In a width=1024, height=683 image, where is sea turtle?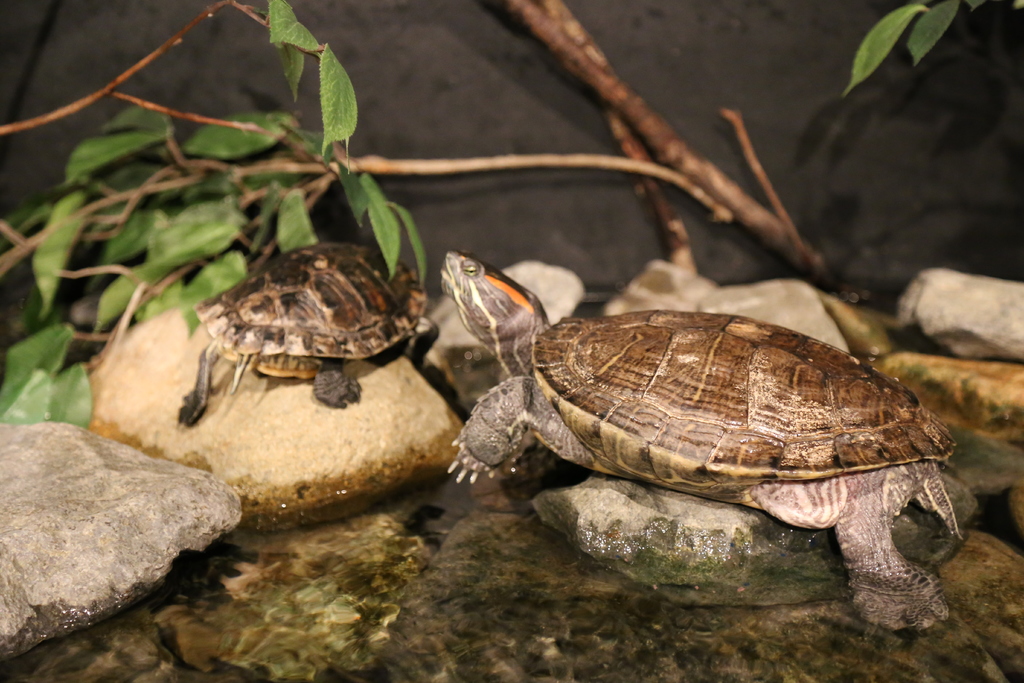
[x1=175, y1=236, x2=433, y2=427].
